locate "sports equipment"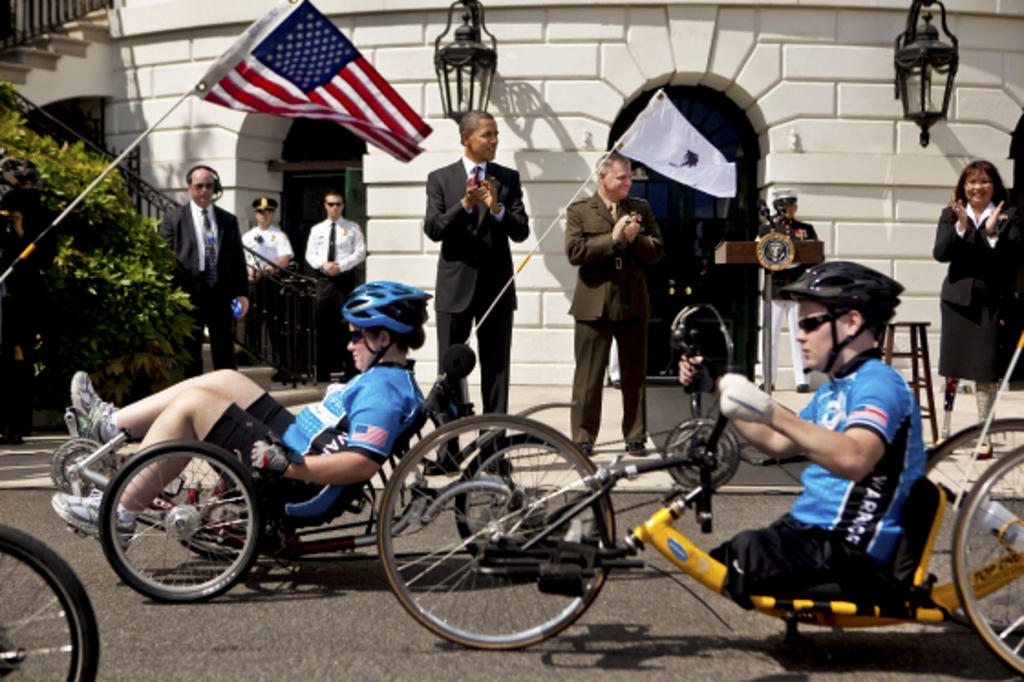
<region>366, 302, 1022, 680</region>
